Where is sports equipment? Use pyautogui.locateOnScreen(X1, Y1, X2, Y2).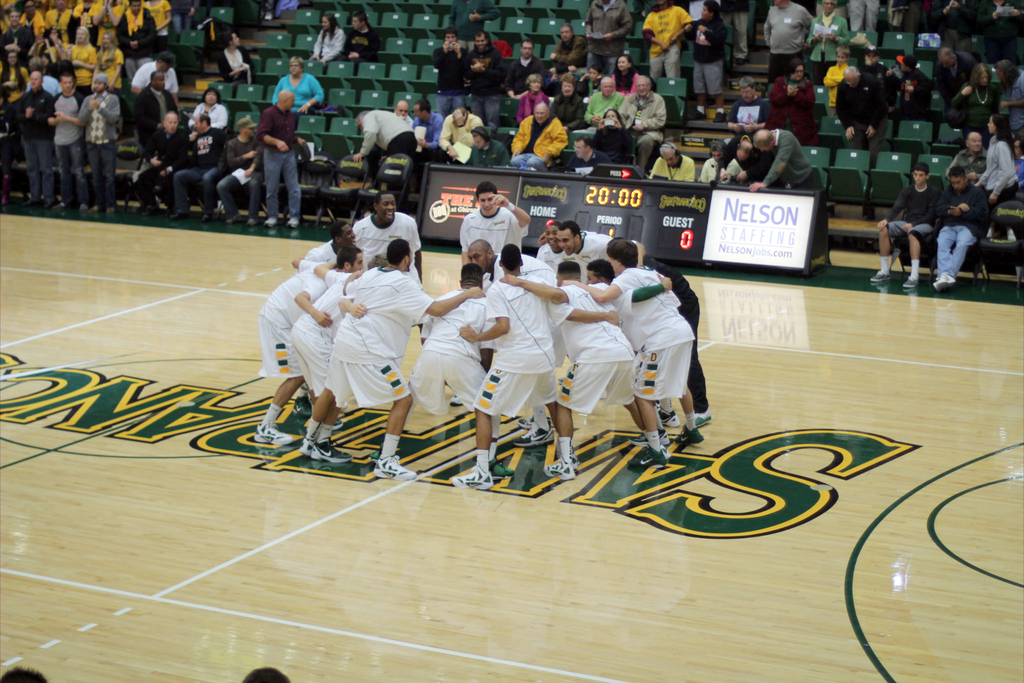
pyautogui.locateOnScreen(449, 466, 495, 488).
